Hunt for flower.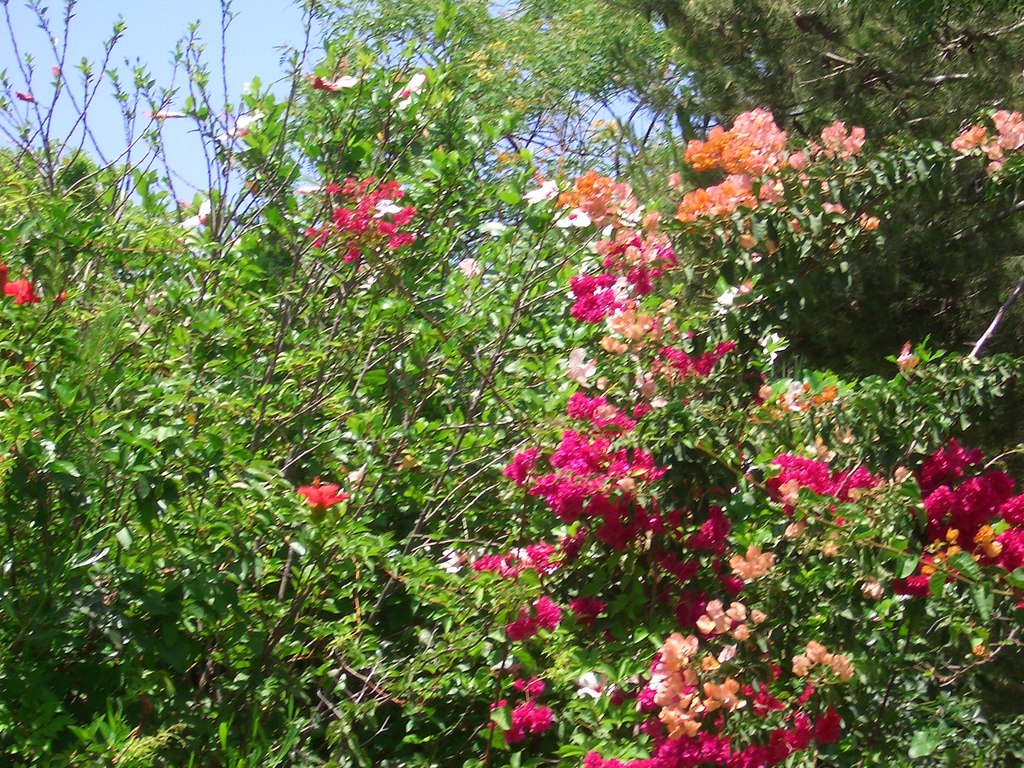
Hunted down at <region>292, 484, 344, 513</region>.
